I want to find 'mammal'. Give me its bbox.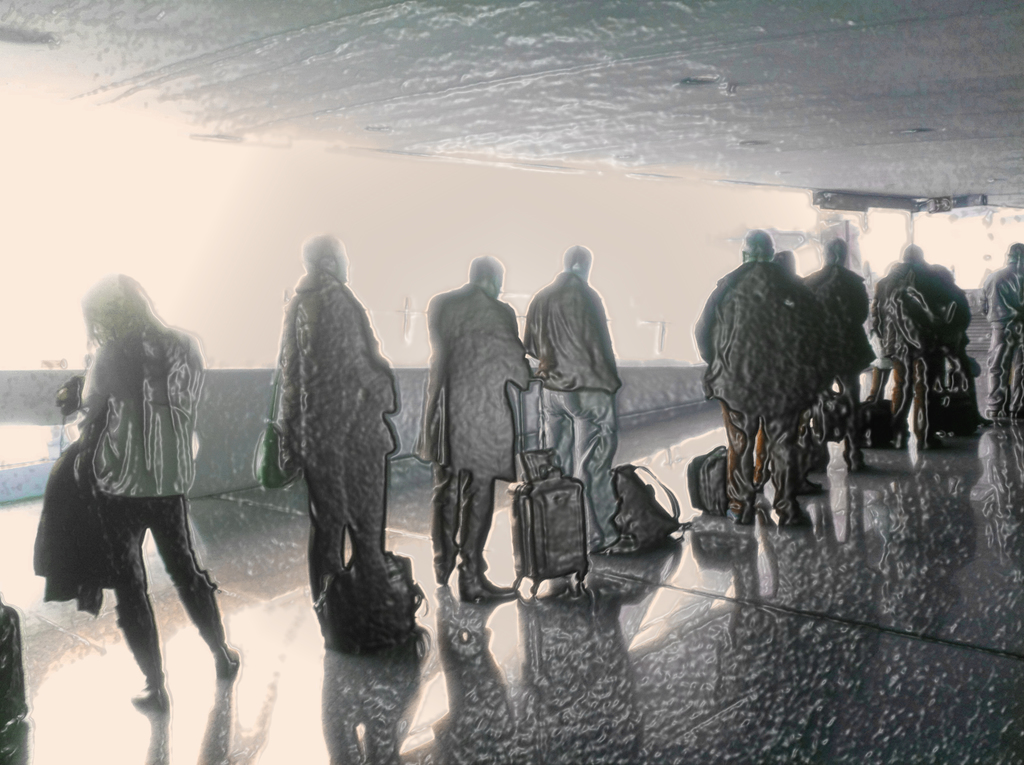
(45,259,212,711).
